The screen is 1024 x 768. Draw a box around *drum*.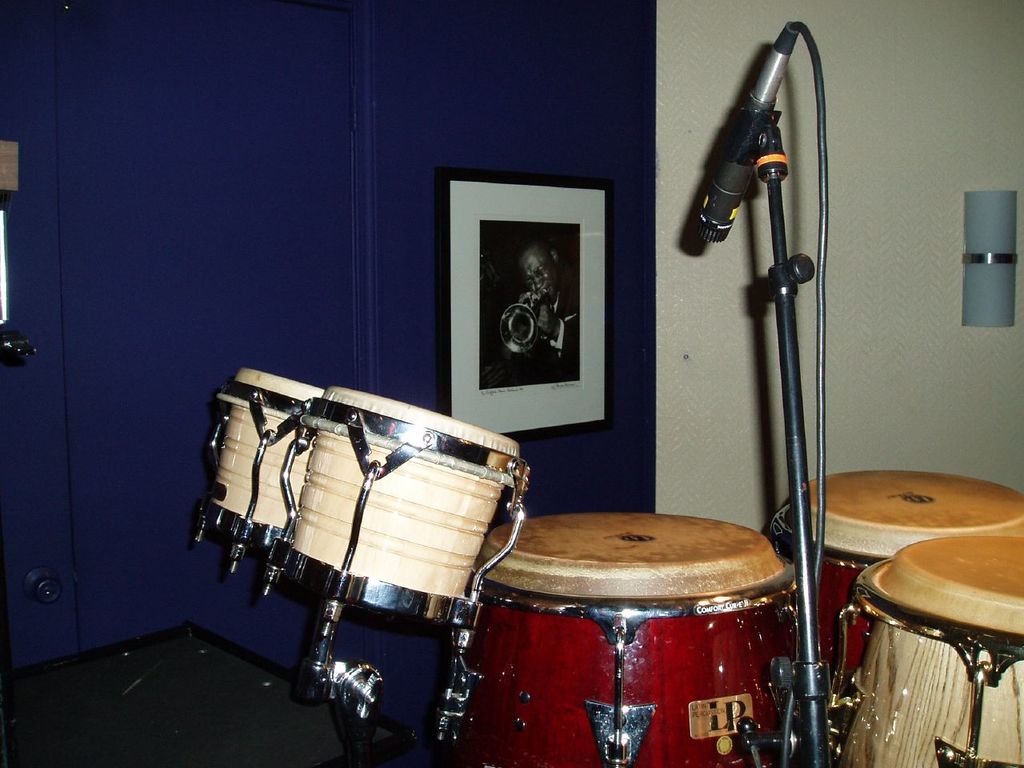
left=766, top=470, right=1022, bottom=683.
